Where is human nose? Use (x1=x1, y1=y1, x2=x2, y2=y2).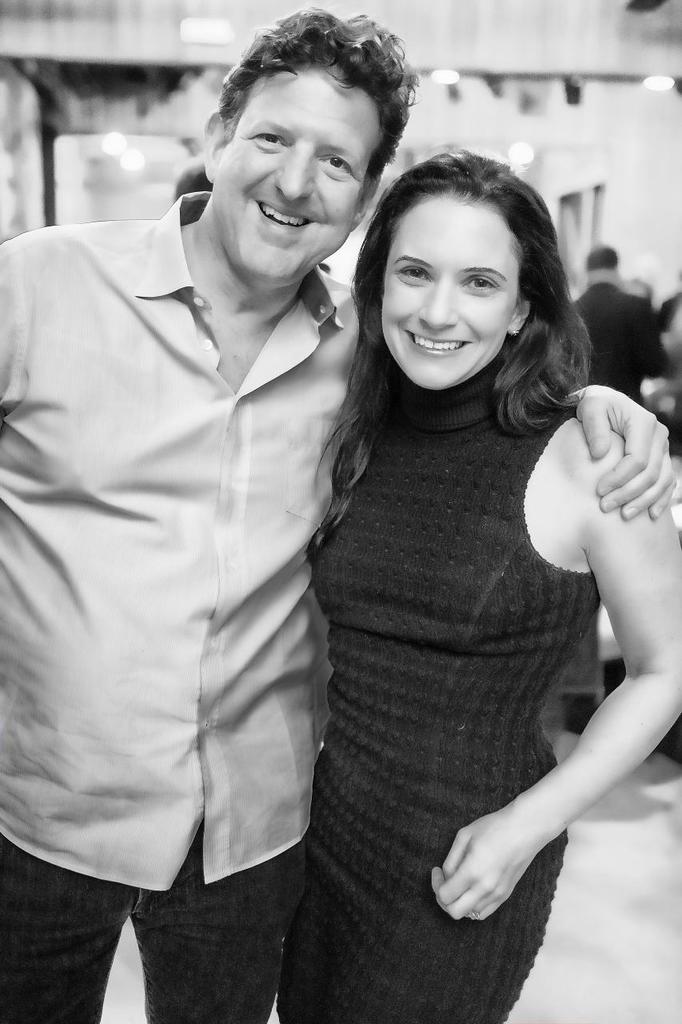
(x1=416, y1=276, x2=463, y2=329).
